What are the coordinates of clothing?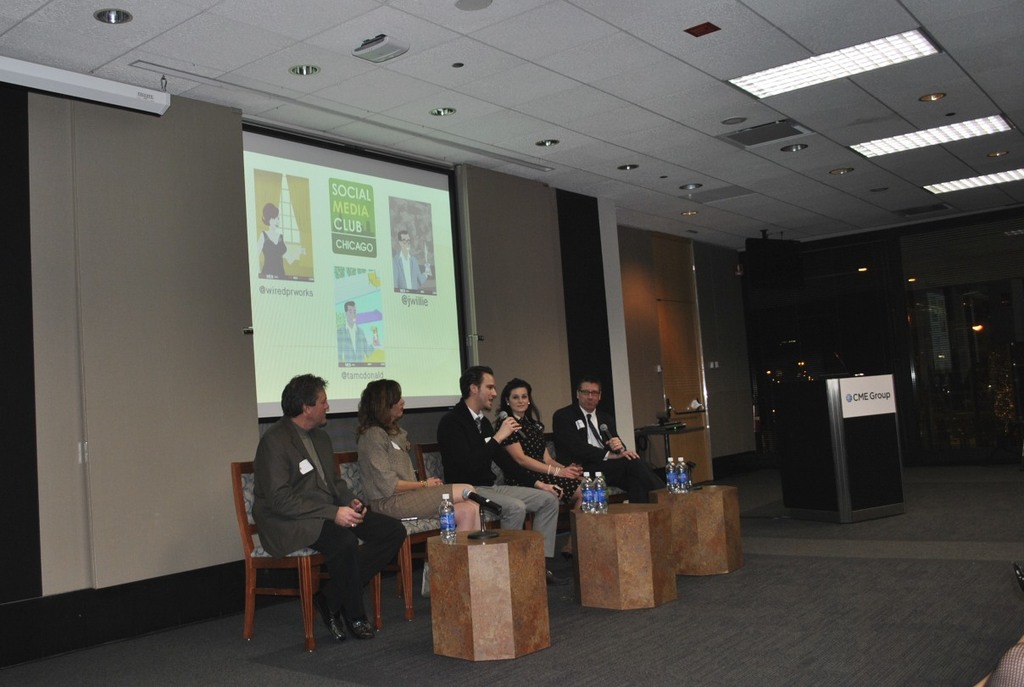
Rect(336, 321, 371, 368).
